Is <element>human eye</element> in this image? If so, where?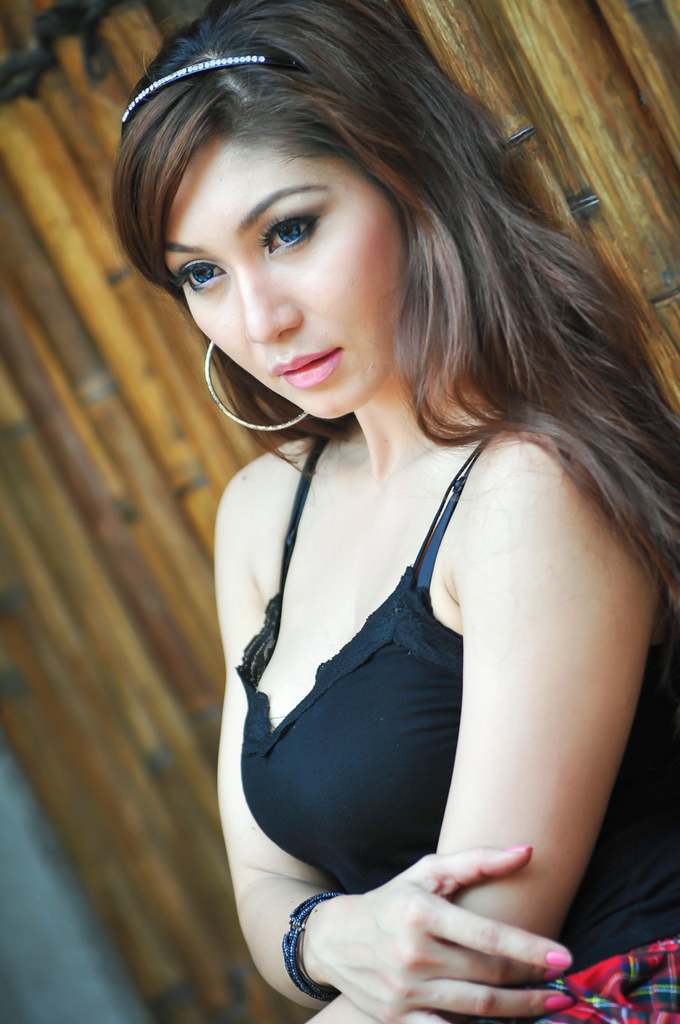
Yes, at bbox=(173, 251, 231, 297).
